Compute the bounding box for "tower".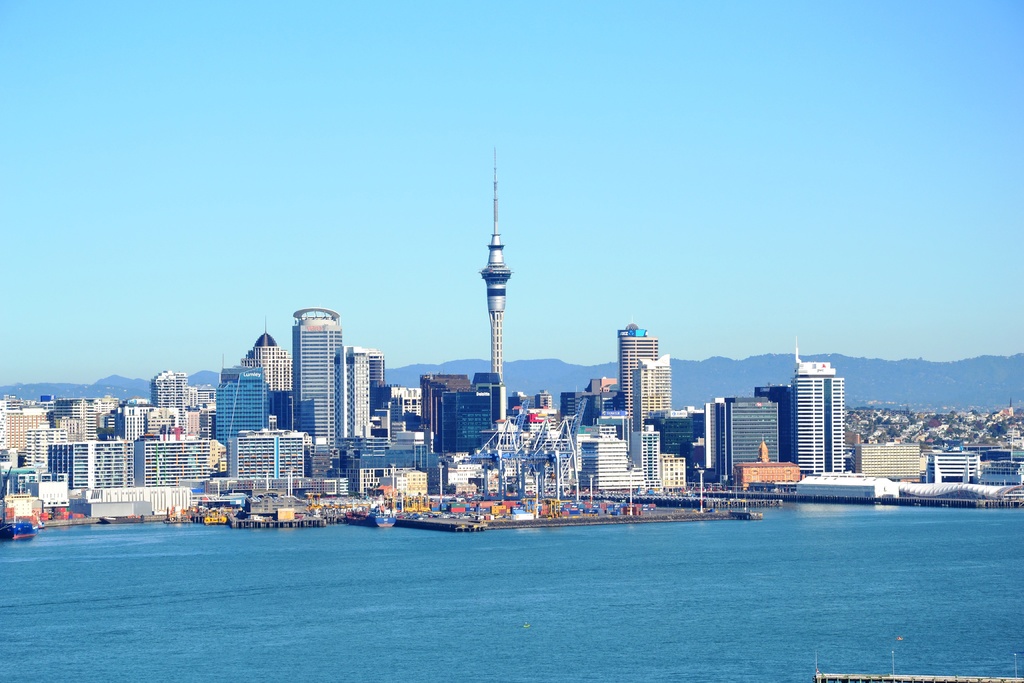
148, 370, 200, 409.
